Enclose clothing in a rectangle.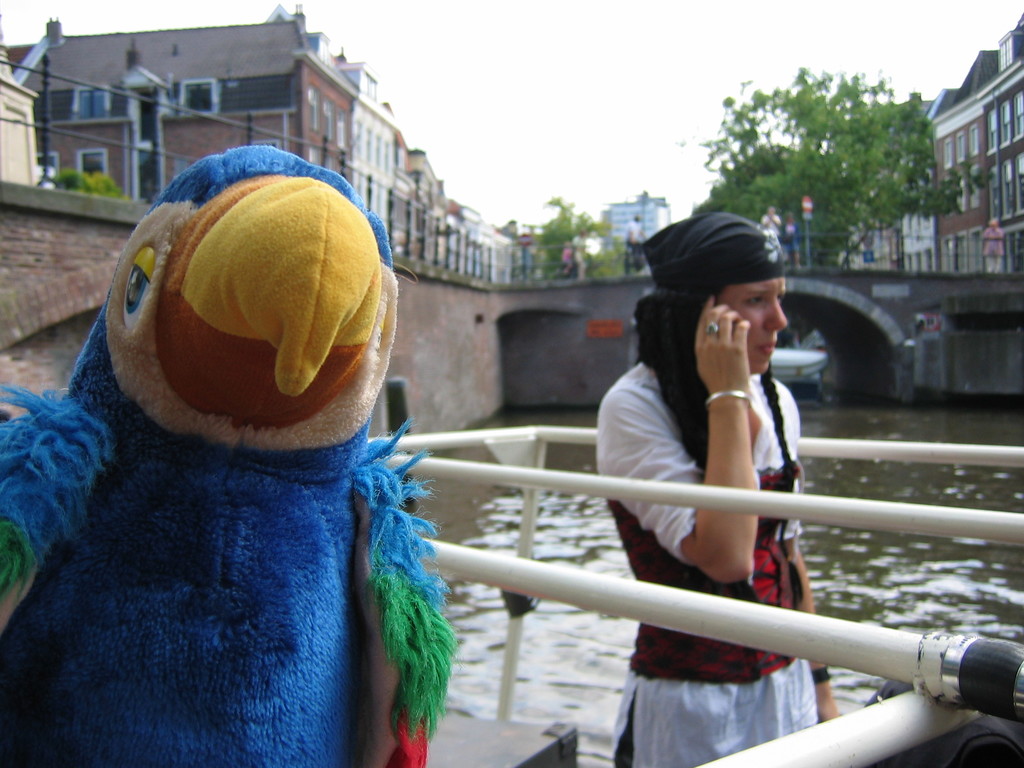
{"left": 0, "top": 184, "right": 474, "bottom": 767}.
